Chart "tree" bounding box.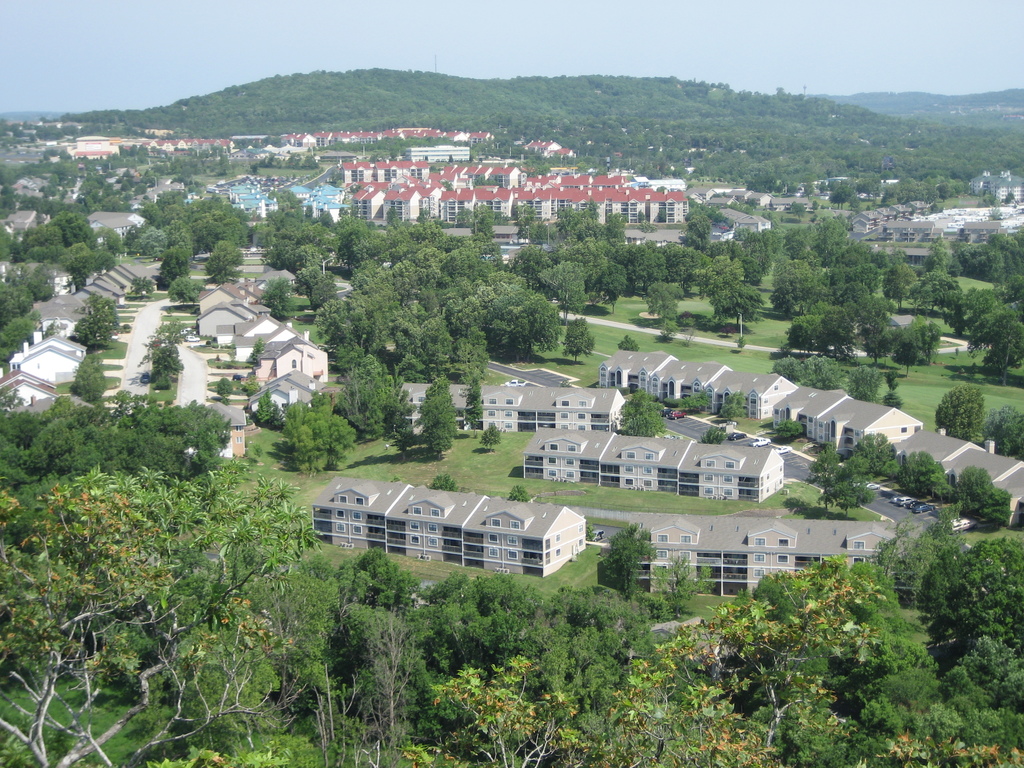
Charted: detection(936, 385, 988, 445).
